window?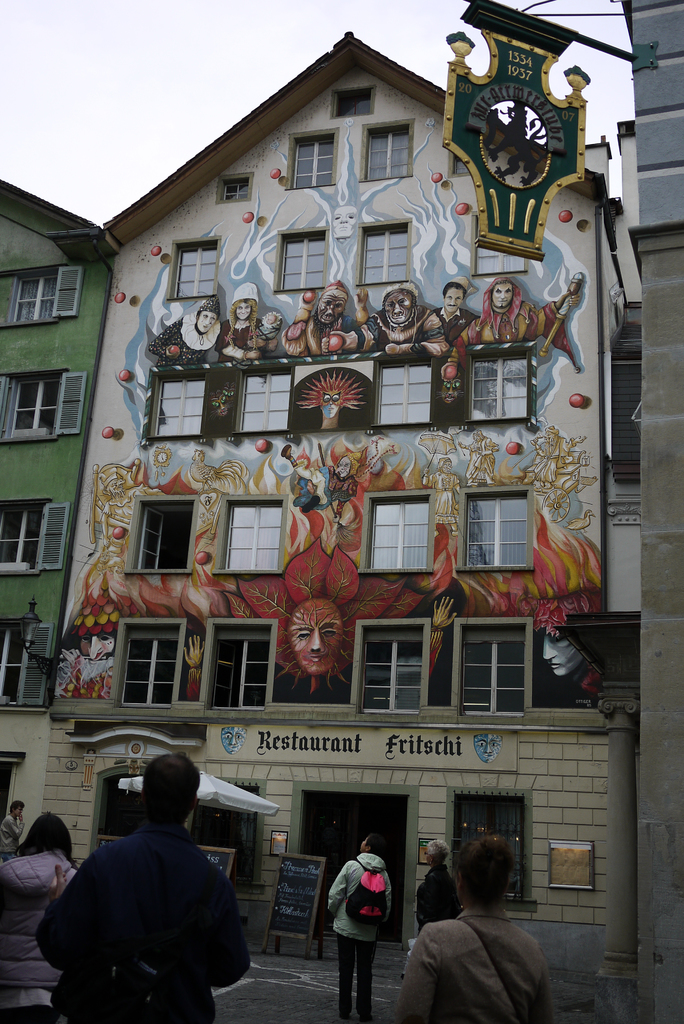
box(0, 494, 42, 582)
